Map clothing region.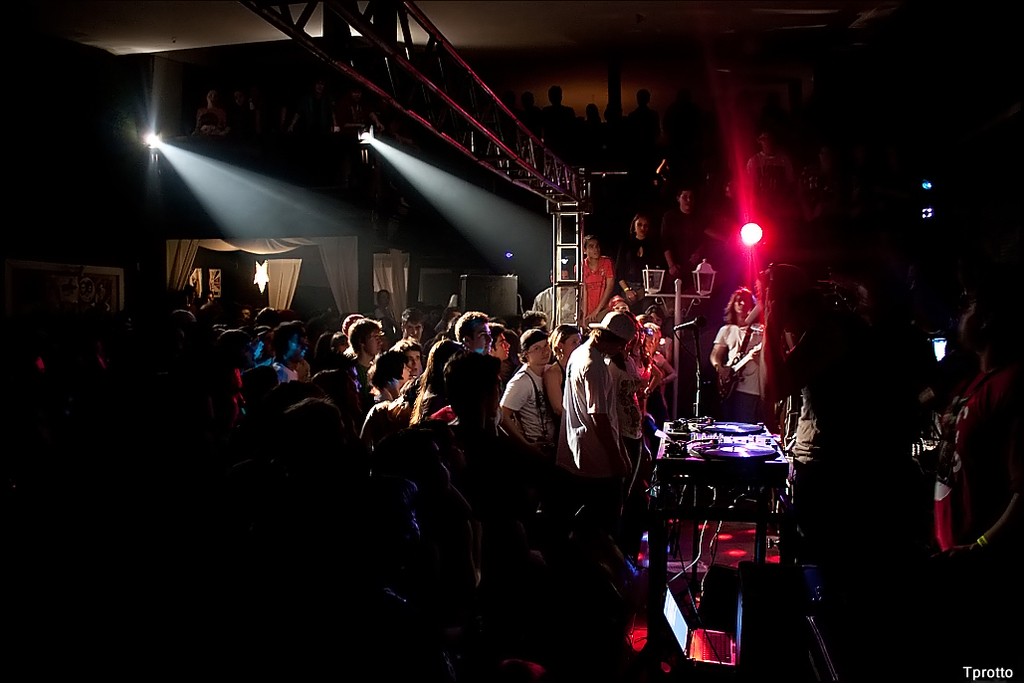
Mapped to <region>493, 368, 549, 463</region>.
